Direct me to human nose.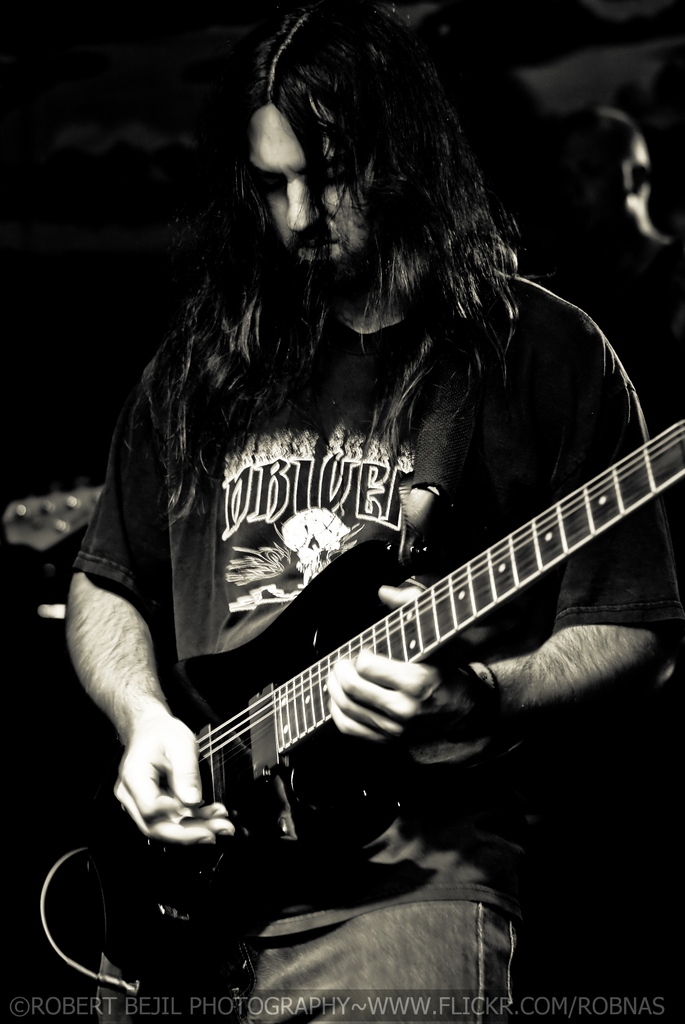
Direction: (x1=283, y1=178, x2=327, y2=239).
